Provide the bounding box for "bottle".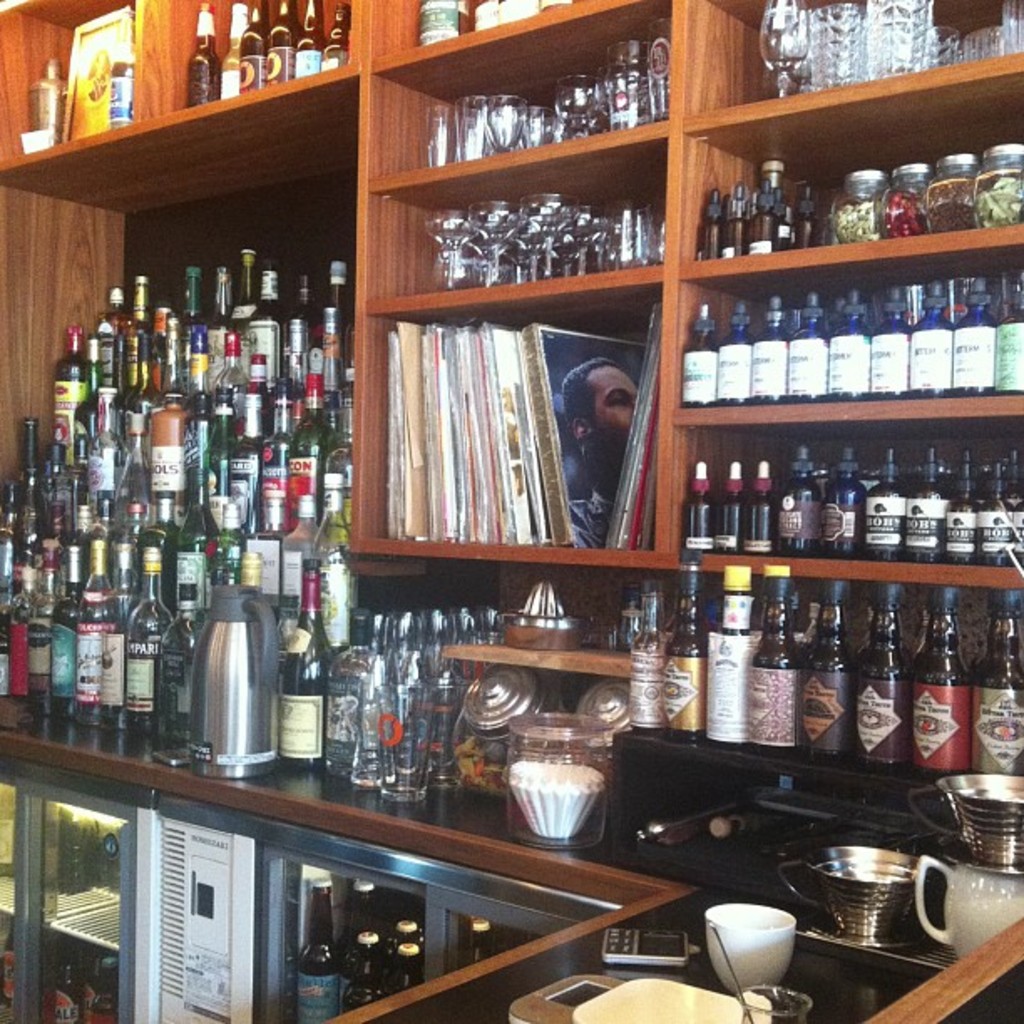
bbox=(124, 534, 171, 726).
